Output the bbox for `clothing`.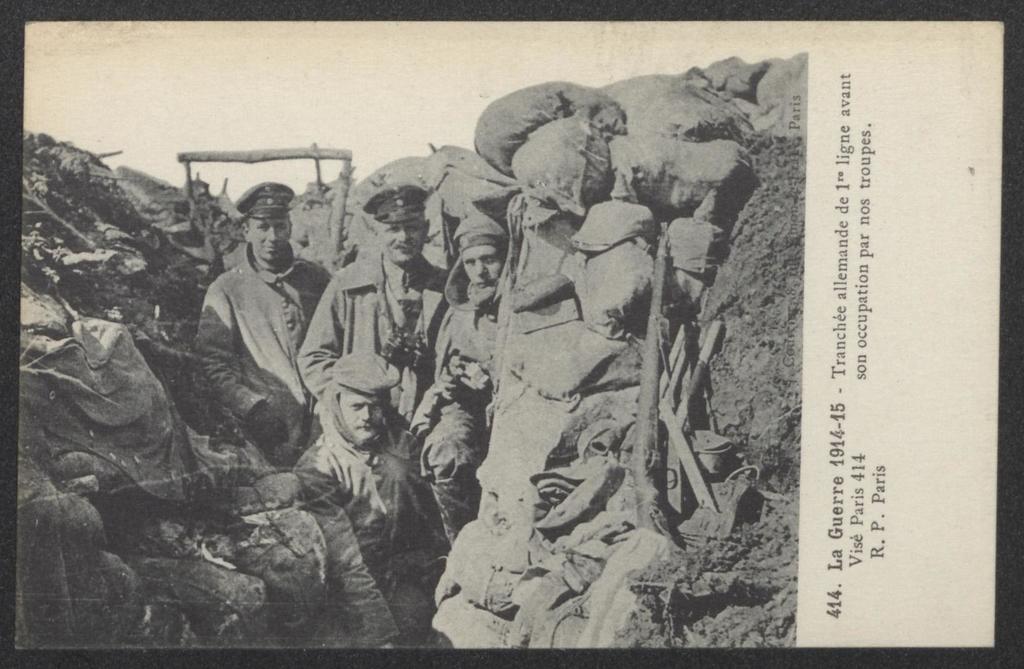
box=[291, 362, 443, 650].
